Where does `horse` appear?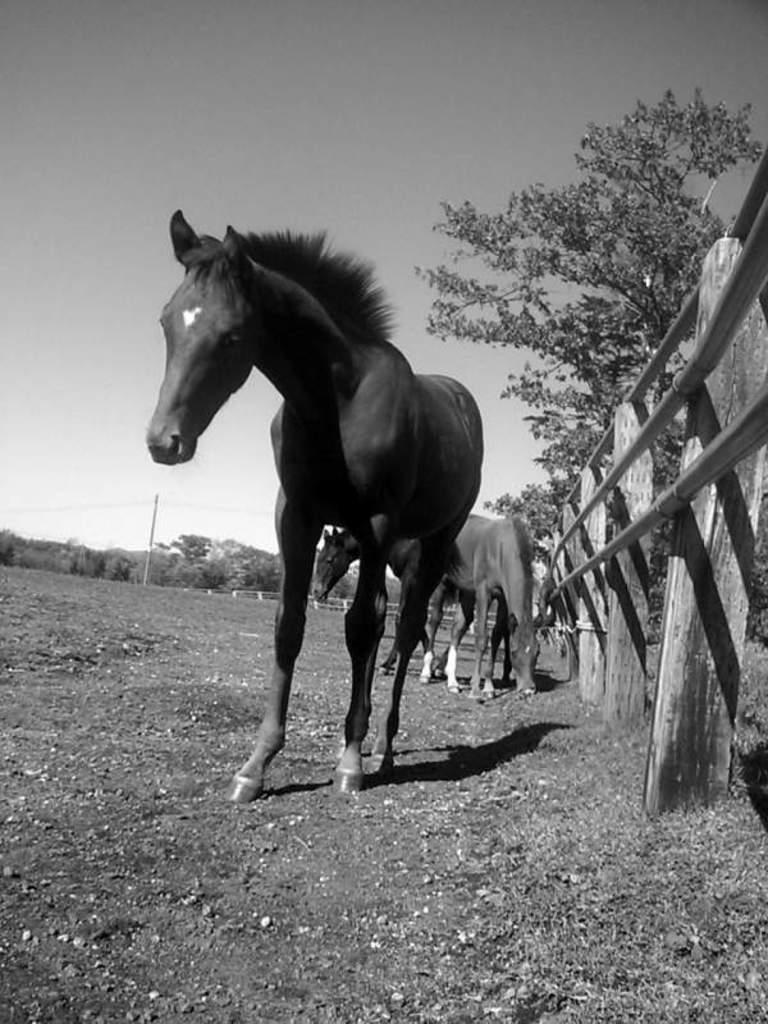
Appears at 143 209 488 809.
